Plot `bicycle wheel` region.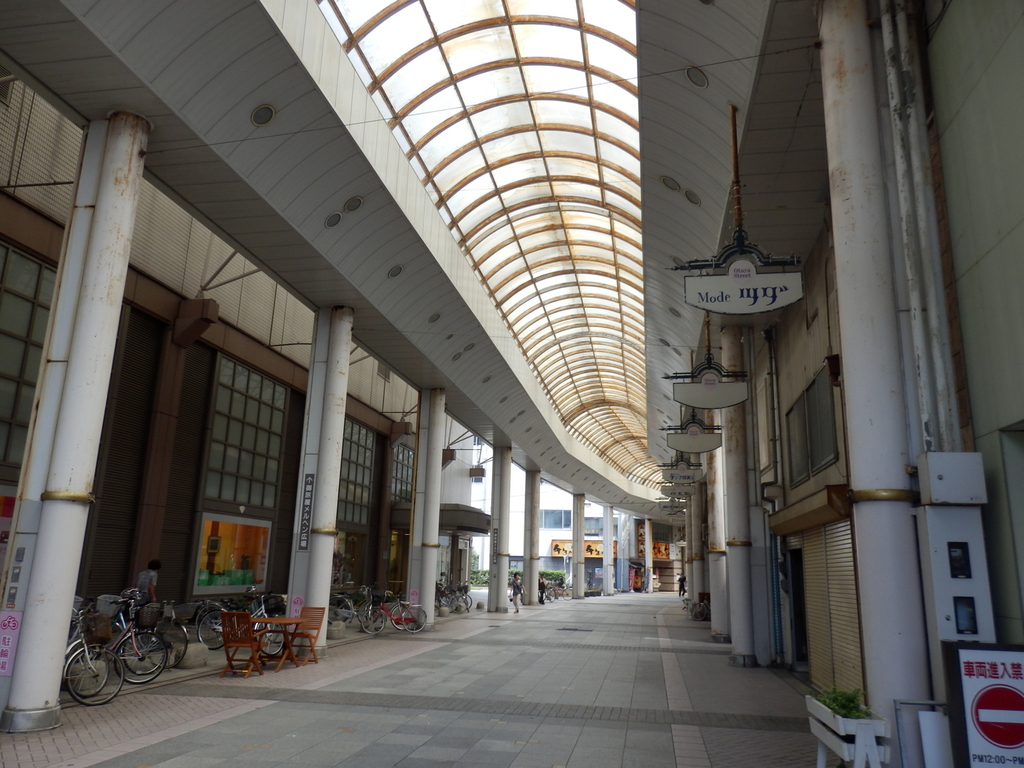
Plotted at 452 591 470 614.
